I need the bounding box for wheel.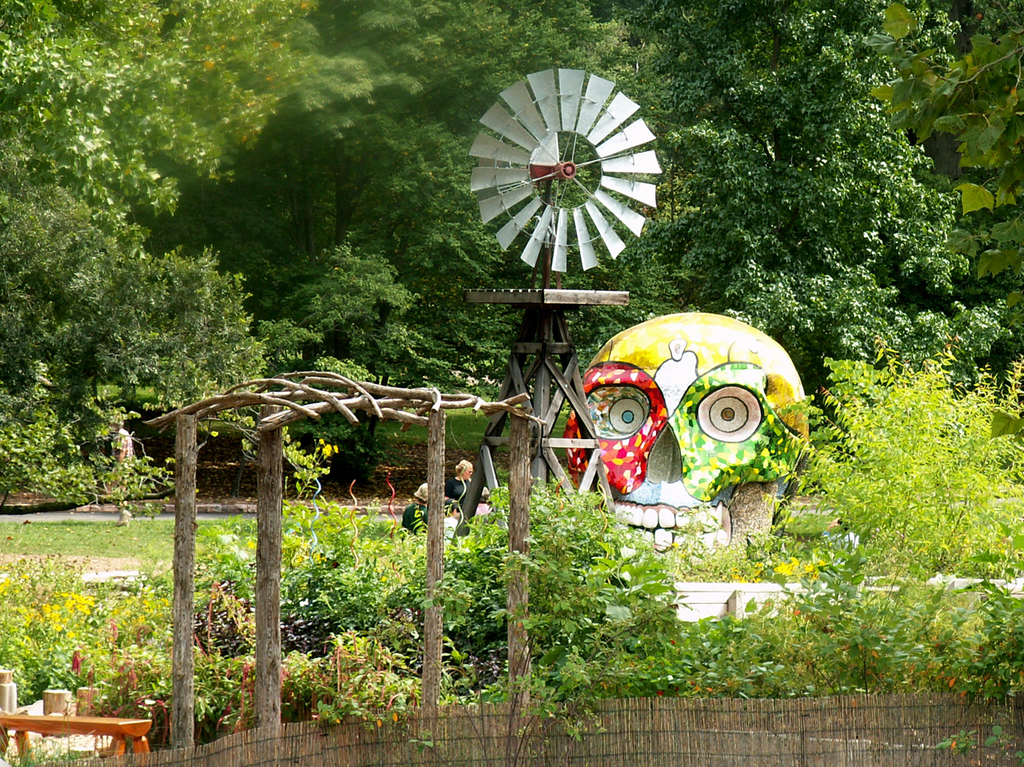
Here it is: (x1=454, y1=66, x2=681, y2=284).
